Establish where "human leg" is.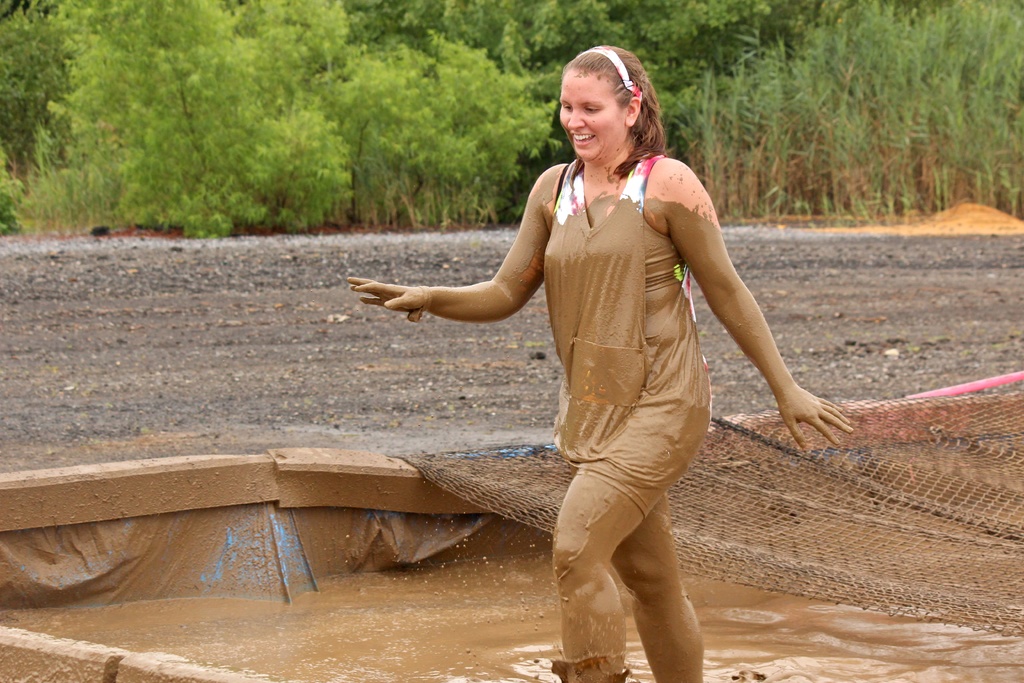
Established at box=[608, 495, 709, 675].
